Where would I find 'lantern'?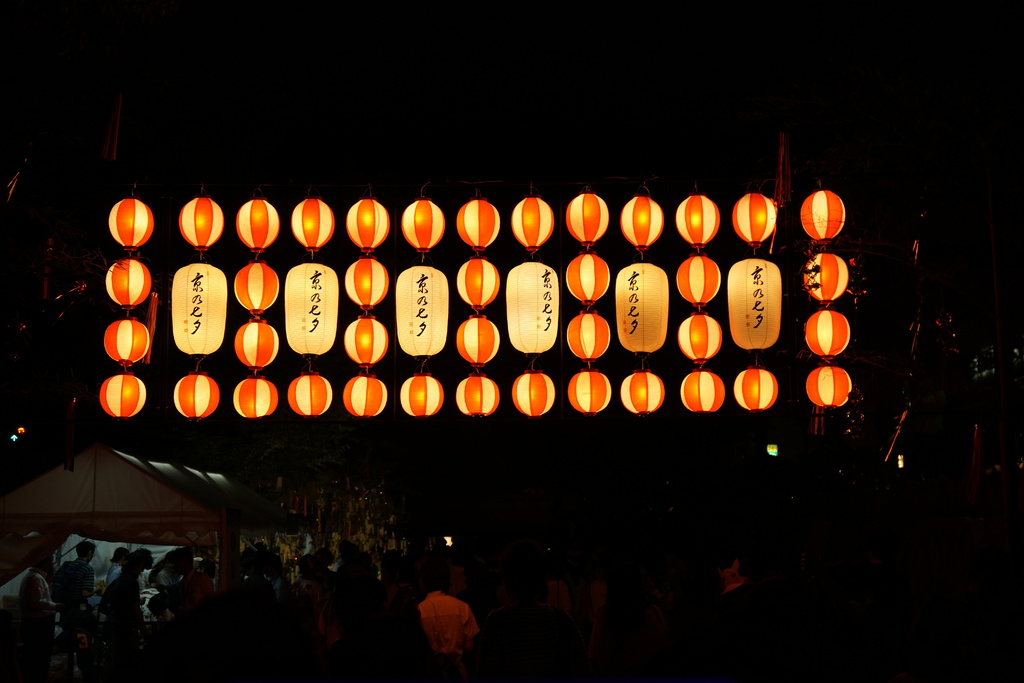
At (177,192,223,247).
